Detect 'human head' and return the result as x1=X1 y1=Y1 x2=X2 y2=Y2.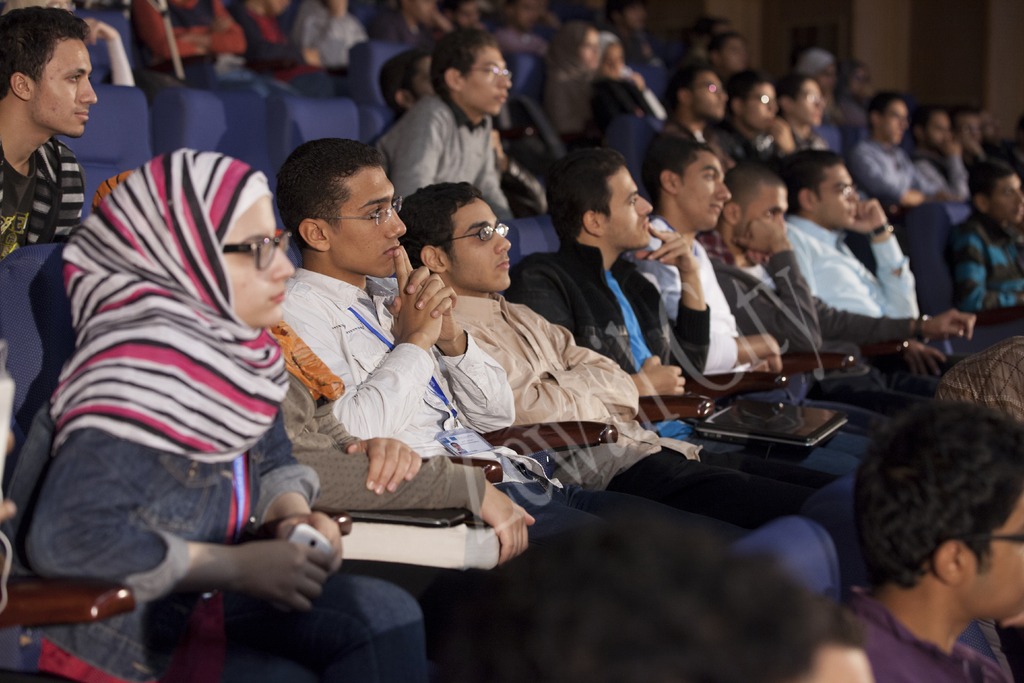
x1=869 y1=89 x2=909 y2=144.
